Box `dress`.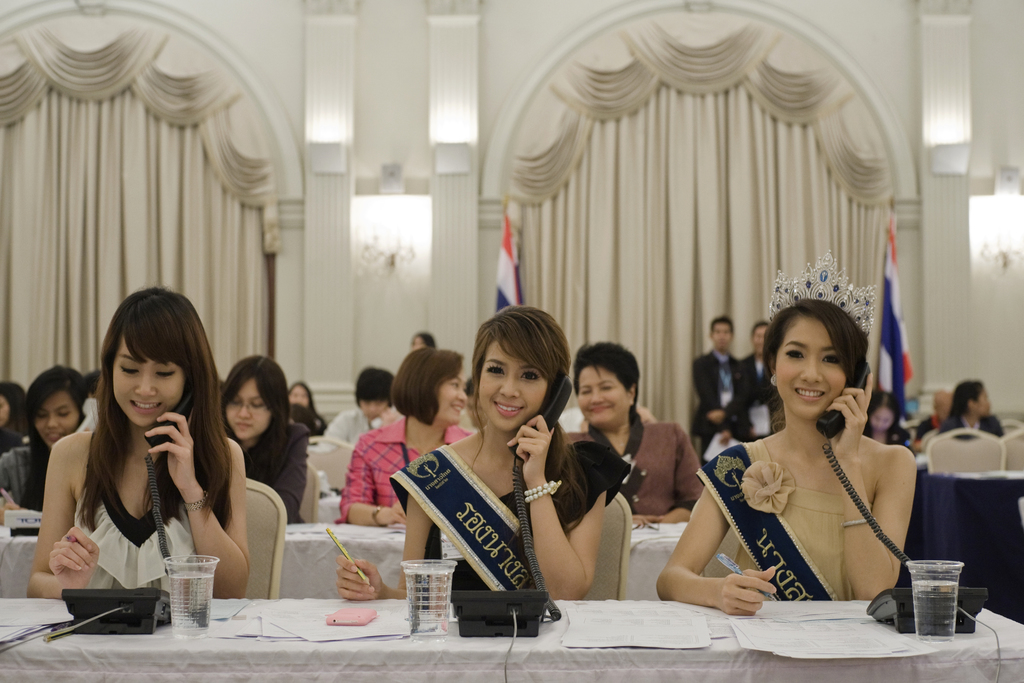
left=706, top=436, right=874, bottom=602.
